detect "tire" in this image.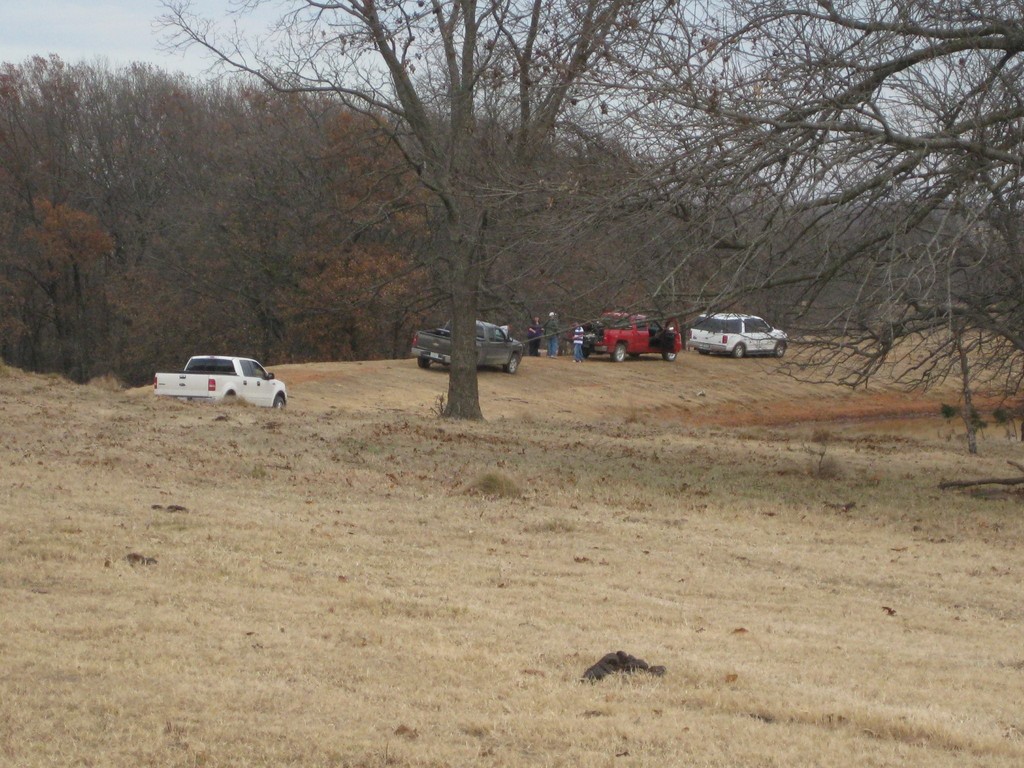
Detection: [776, 339, 787, 359].
